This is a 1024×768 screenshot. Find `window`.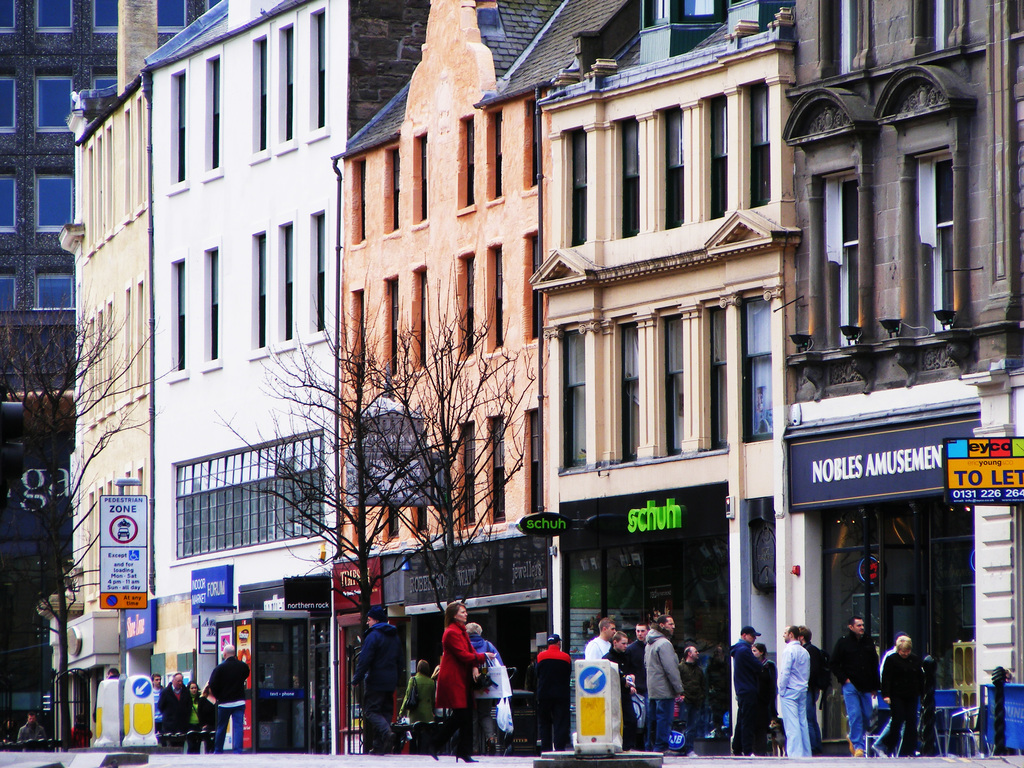
Bounding box: [left=411, top=125, right=436, bottom=227].
